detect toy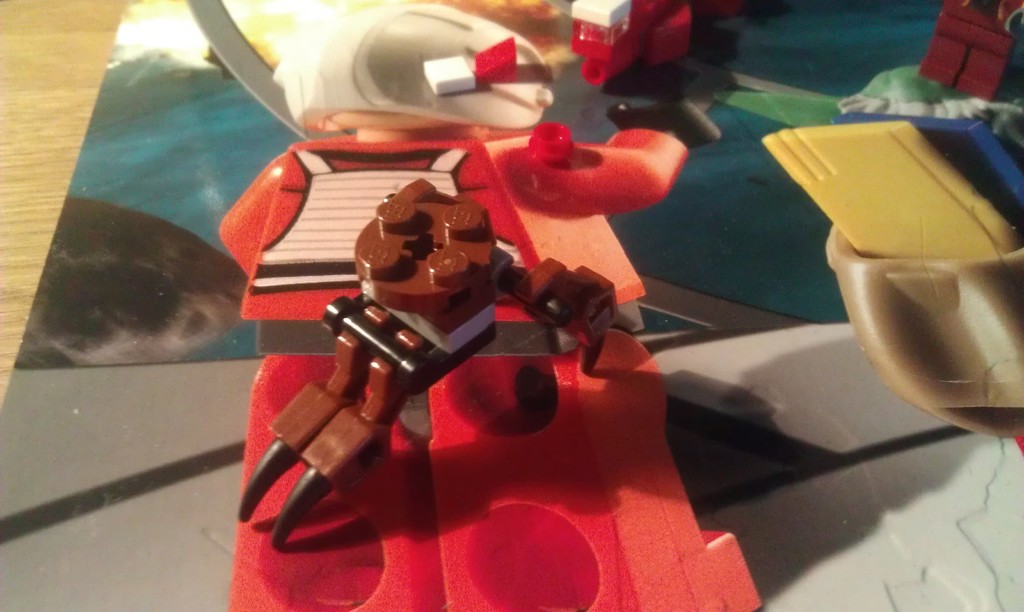
BBox(419, 51, 480, 97)
